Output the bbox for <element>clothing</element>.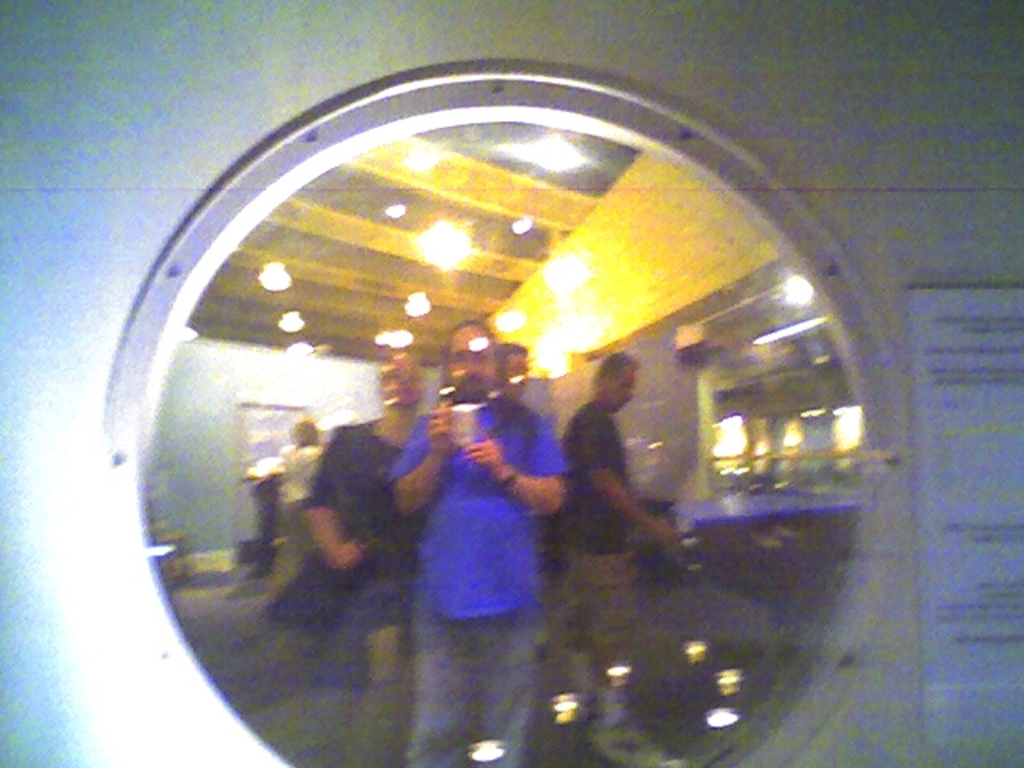
BBox(259, 416, 414, 688).
